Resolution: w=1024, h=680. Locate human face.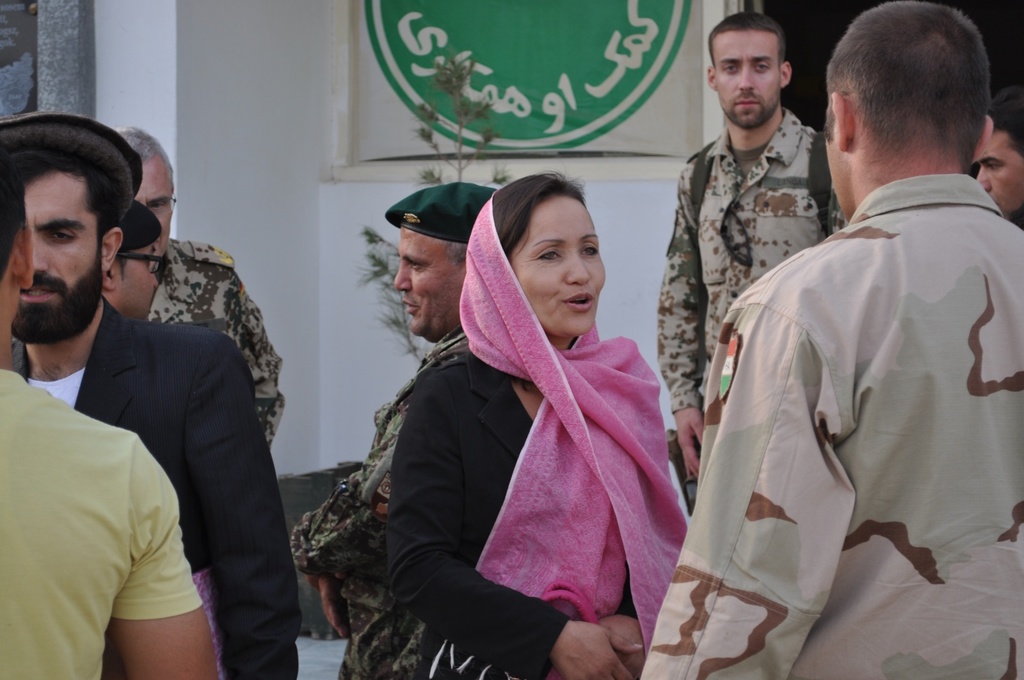
{"x1": 114, "y1": 240, "x2": 157, "y2": 321}.
